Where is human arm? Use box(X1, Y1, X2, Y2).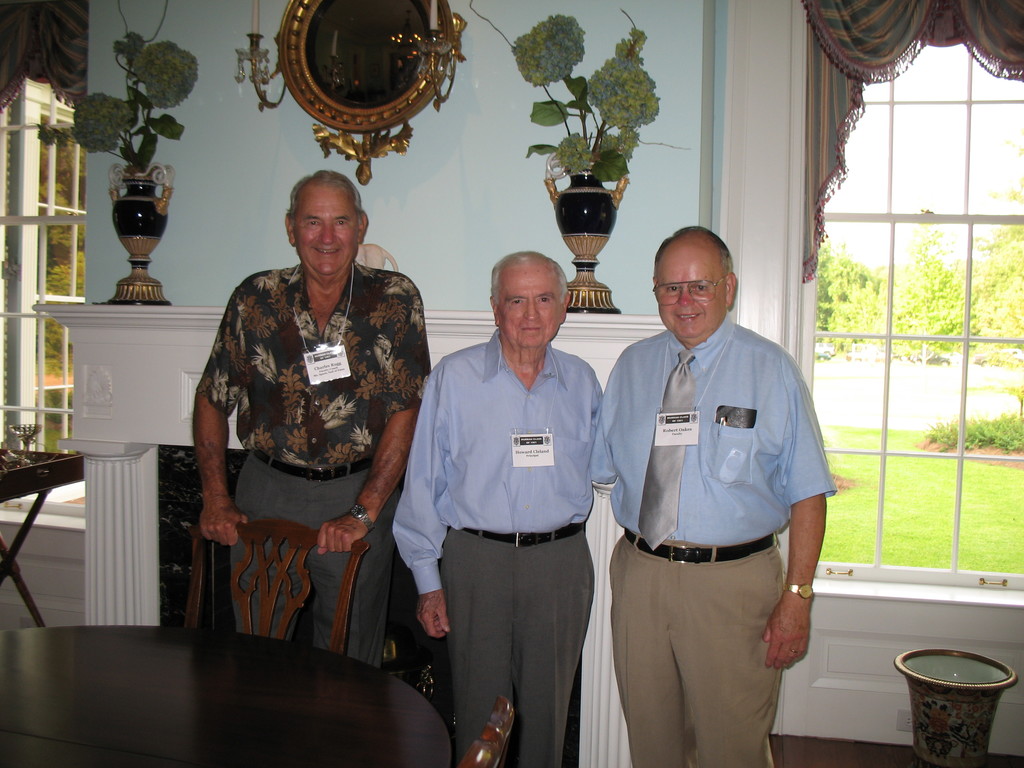
box(588, 342, 633, 495).
